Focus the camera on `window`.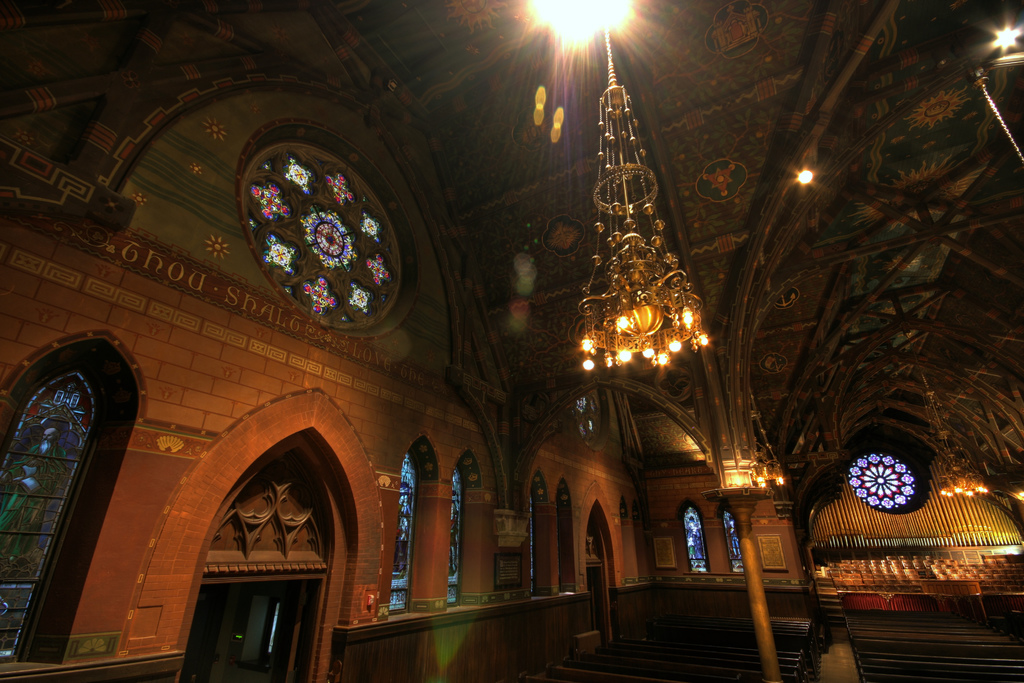
Focus region: [0, 332, 141, 673].
